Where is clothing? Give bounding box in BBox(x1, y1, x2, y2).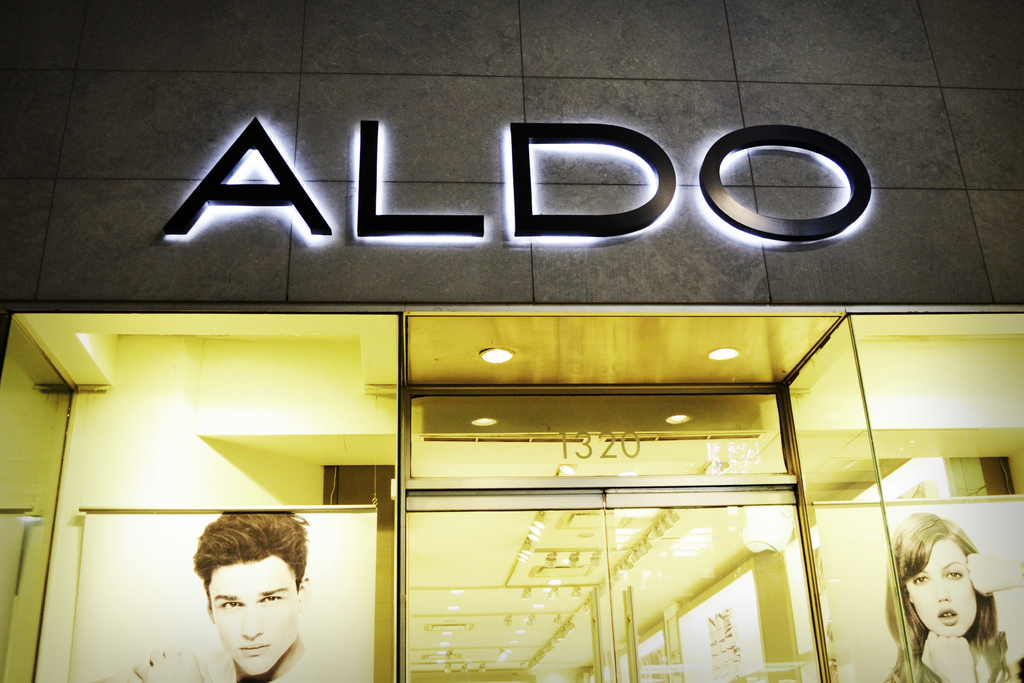
BBox(881, 638, 1023, 682).
